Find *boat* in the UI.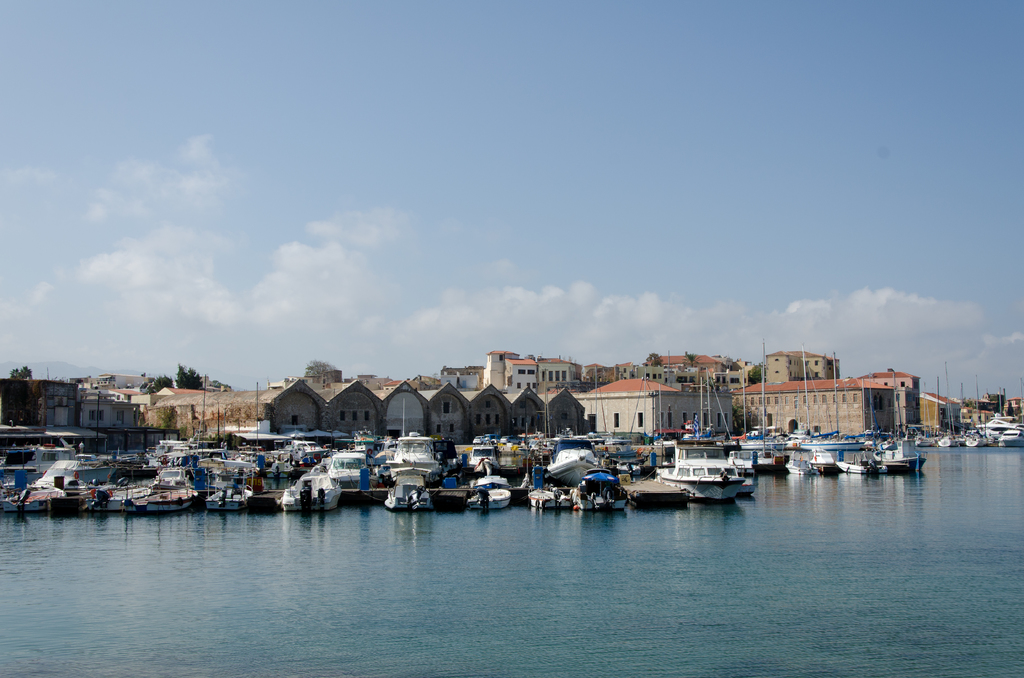
UI element at {"x1": 811, "y1": 448, "x2": 837, "y2": 474}.
